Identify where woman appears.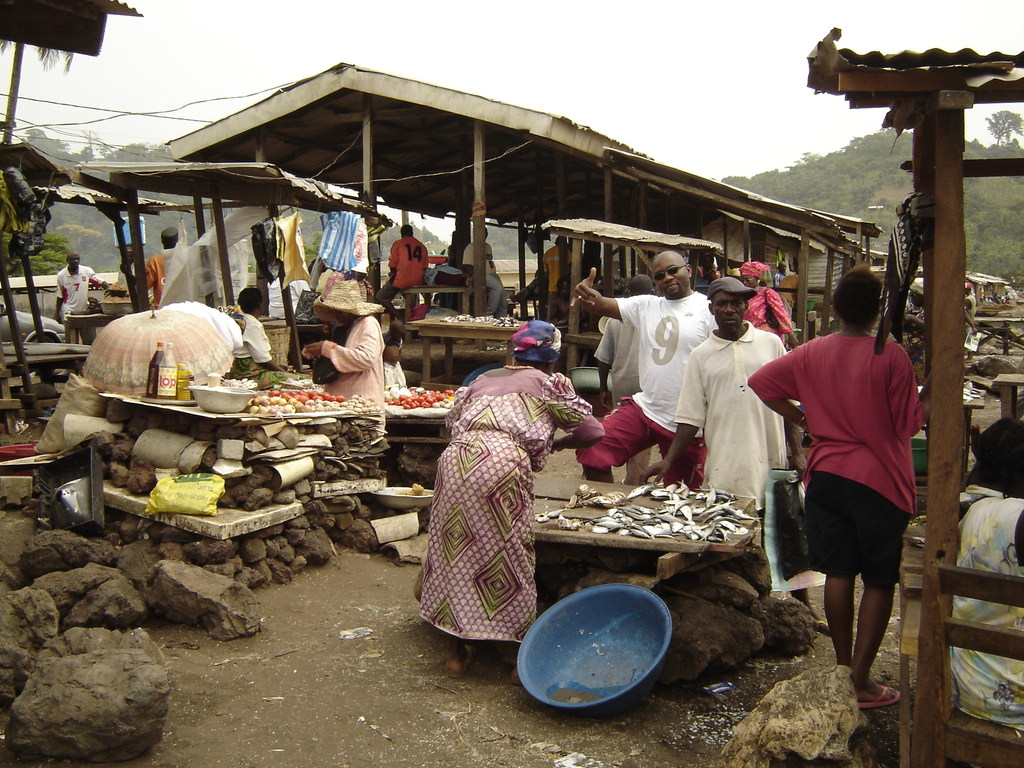
Appears at x1=733 y1=262 x2=793 y2=345.
